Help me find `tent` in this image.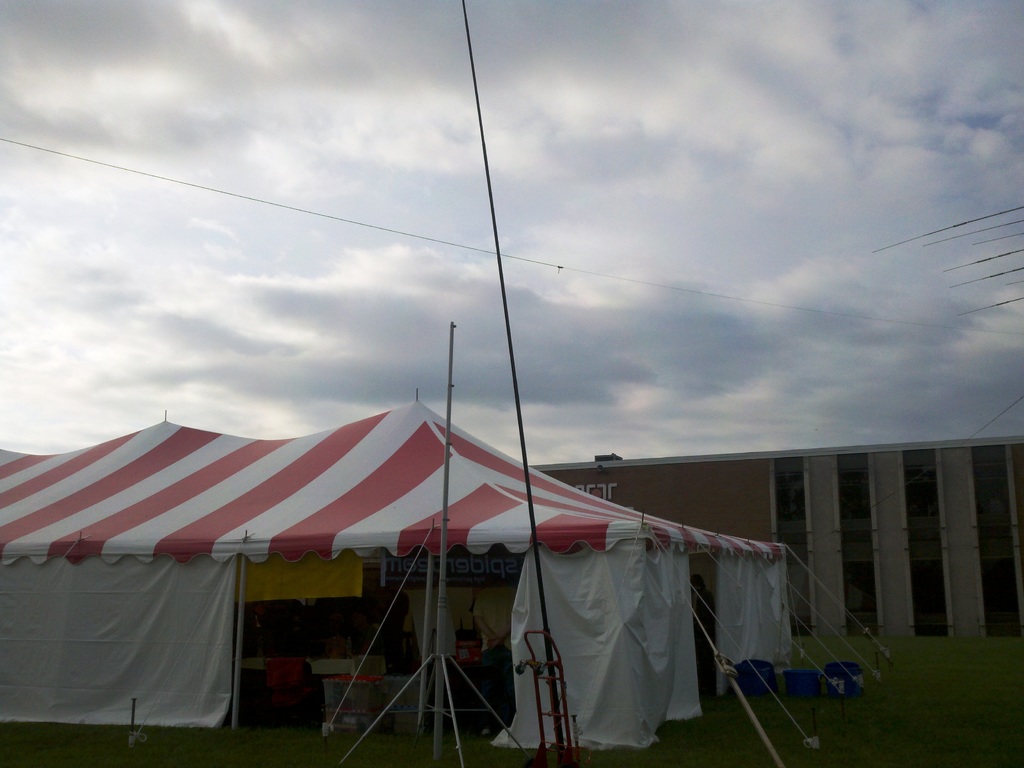
Found it: 0 390 895 764.
